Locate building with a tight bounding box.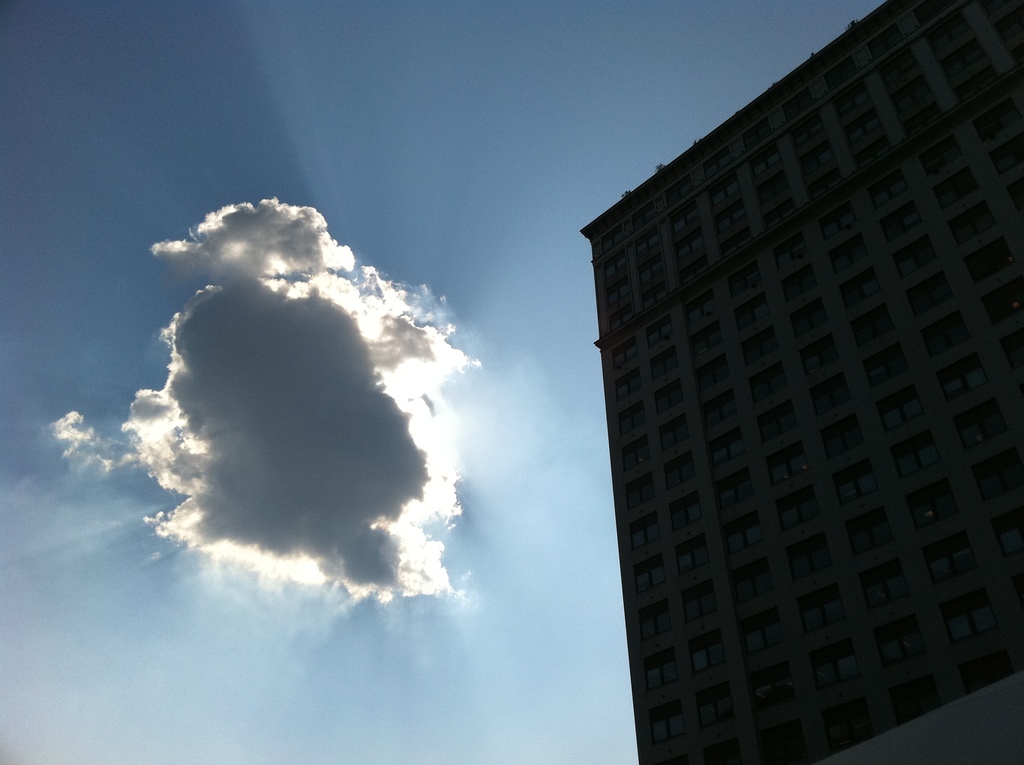
<box>579,0,1023,764</box>.
